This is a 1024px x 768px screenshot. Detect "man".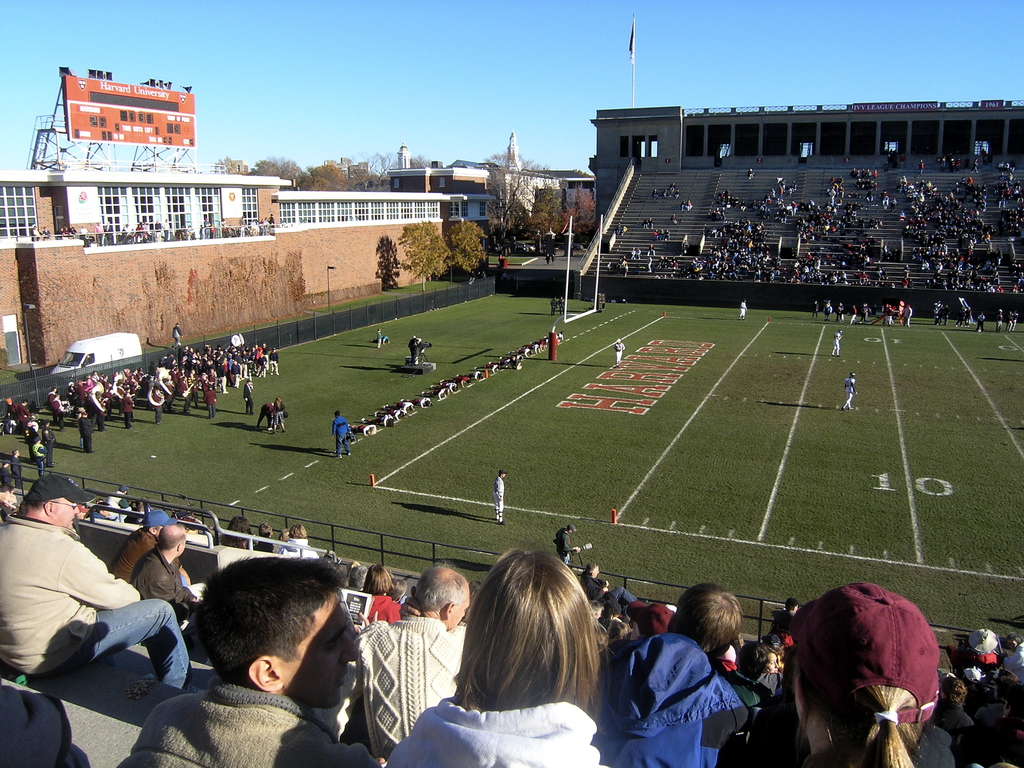
bbox=(10, 445, 24, 490).
